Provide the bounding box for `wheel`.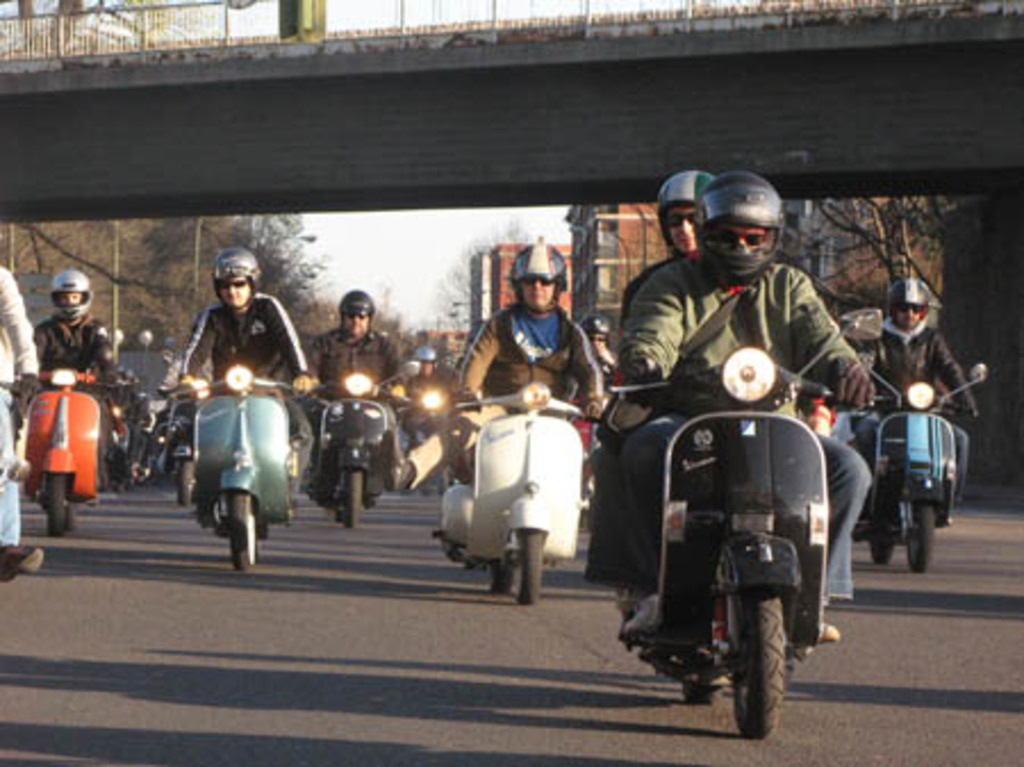
177/453/196/508.
